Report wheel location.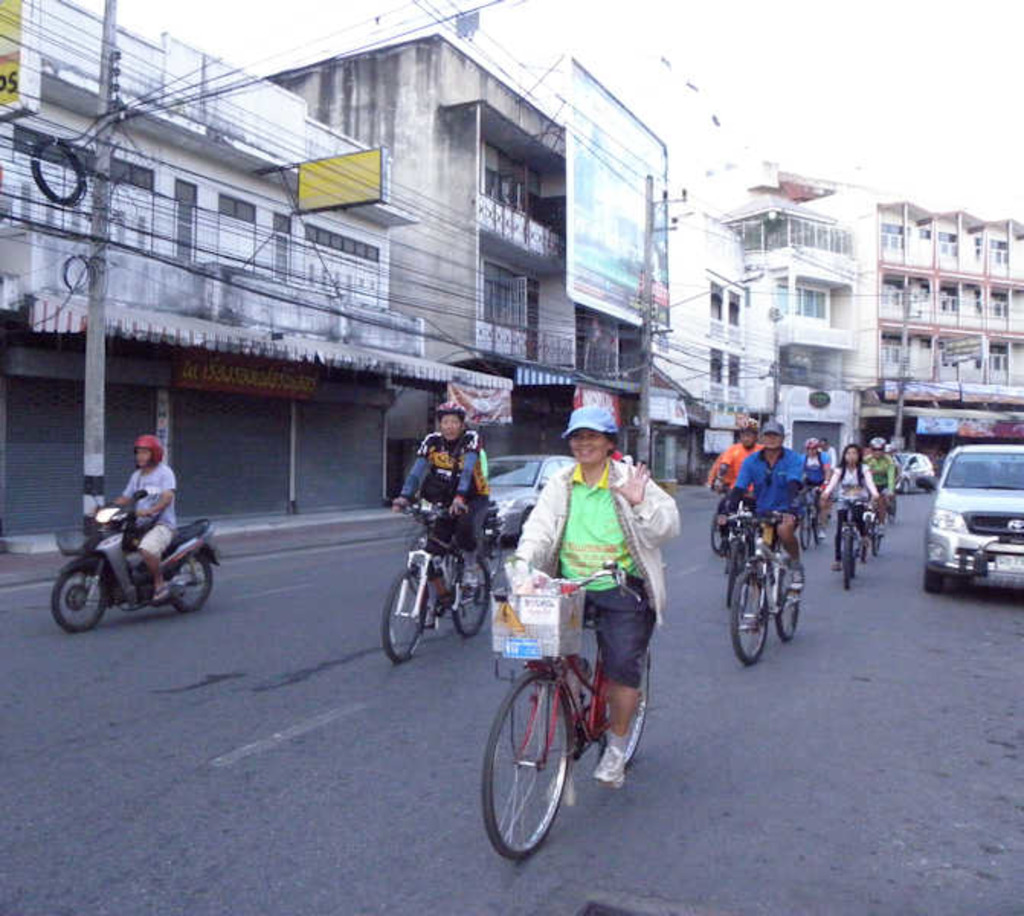
Report: {"left": 725, "top": 540, "right": 746, "bottom": 605}.
